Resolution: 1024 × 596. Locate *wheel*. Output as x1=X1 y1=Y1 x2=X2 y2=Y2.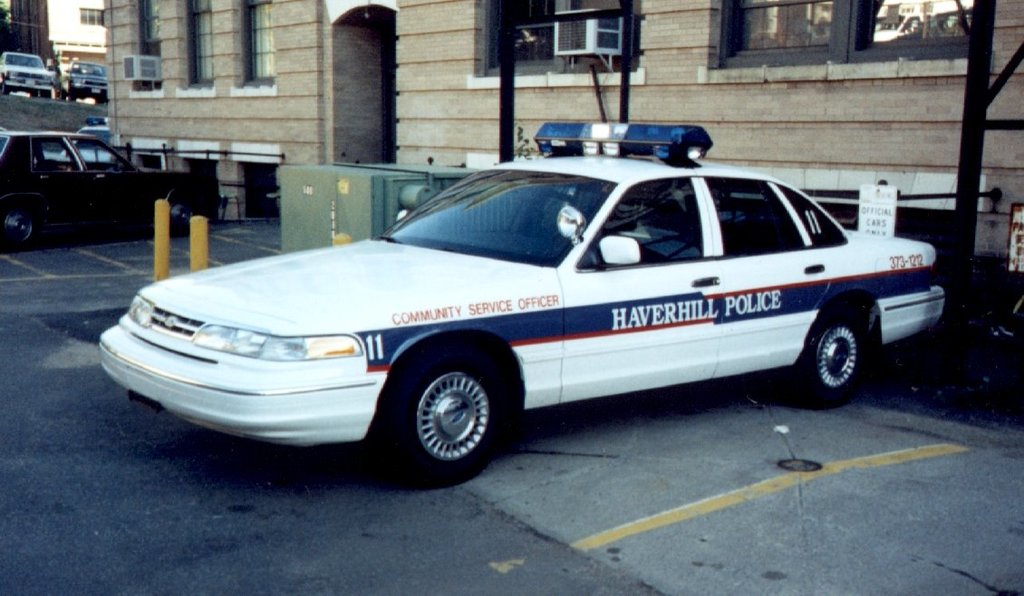
x1=0 y1=202 x2=47 y2=251.
